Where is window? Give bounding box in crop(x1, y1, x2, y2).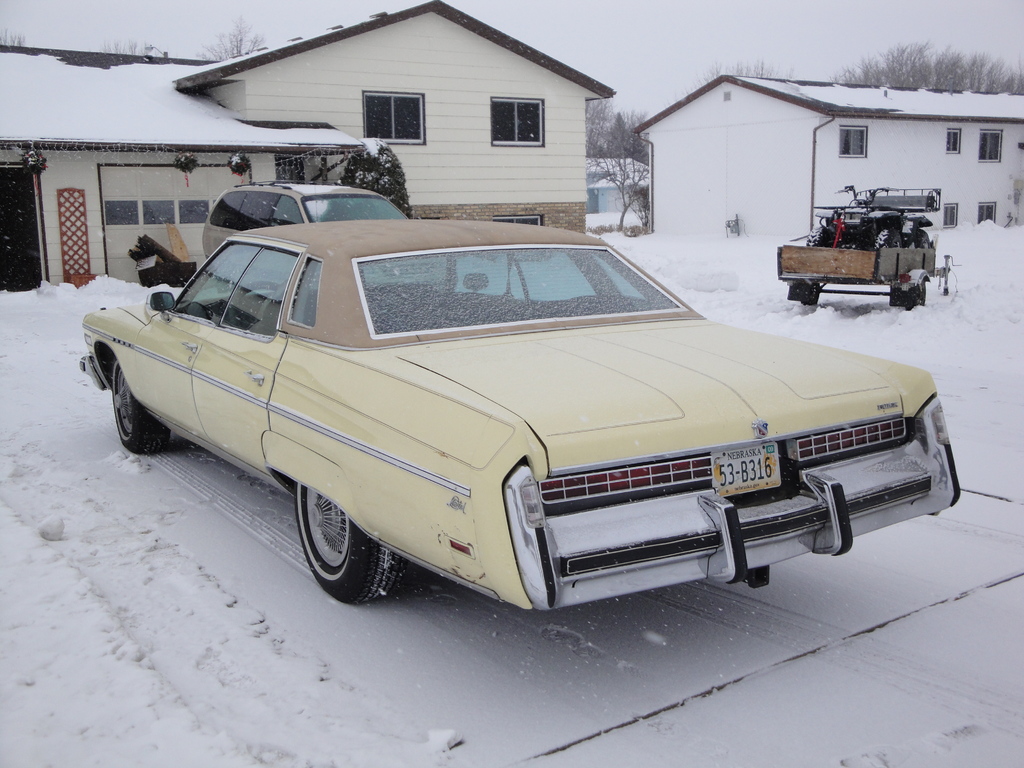
crop(980, 129, 1005, 161).
